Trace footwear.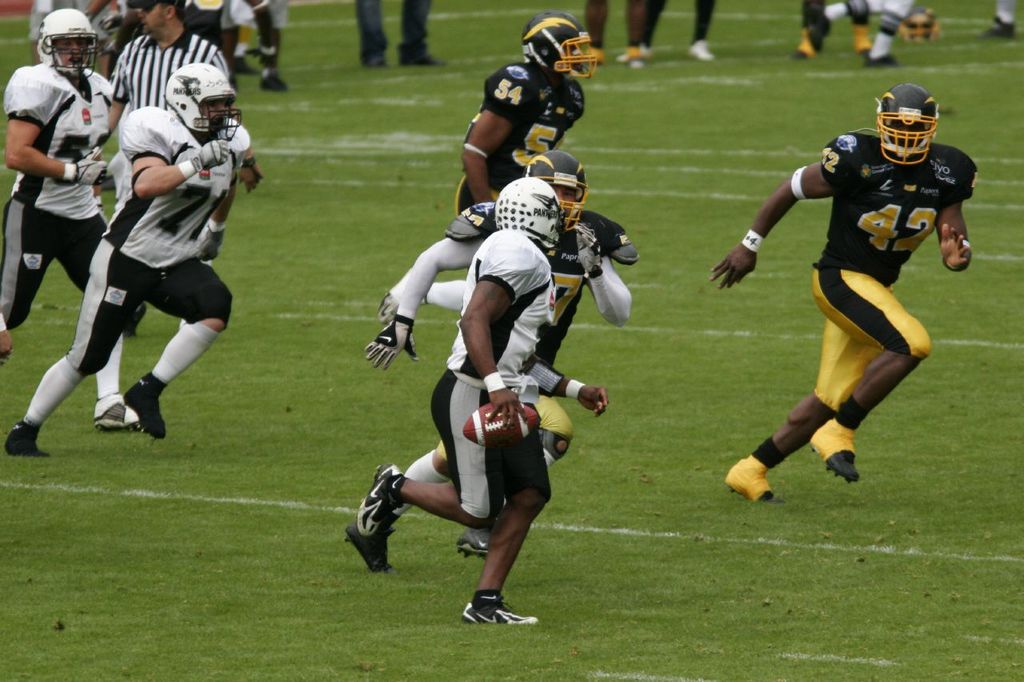
Traced to l=615, t=46, r=642, b=66.
